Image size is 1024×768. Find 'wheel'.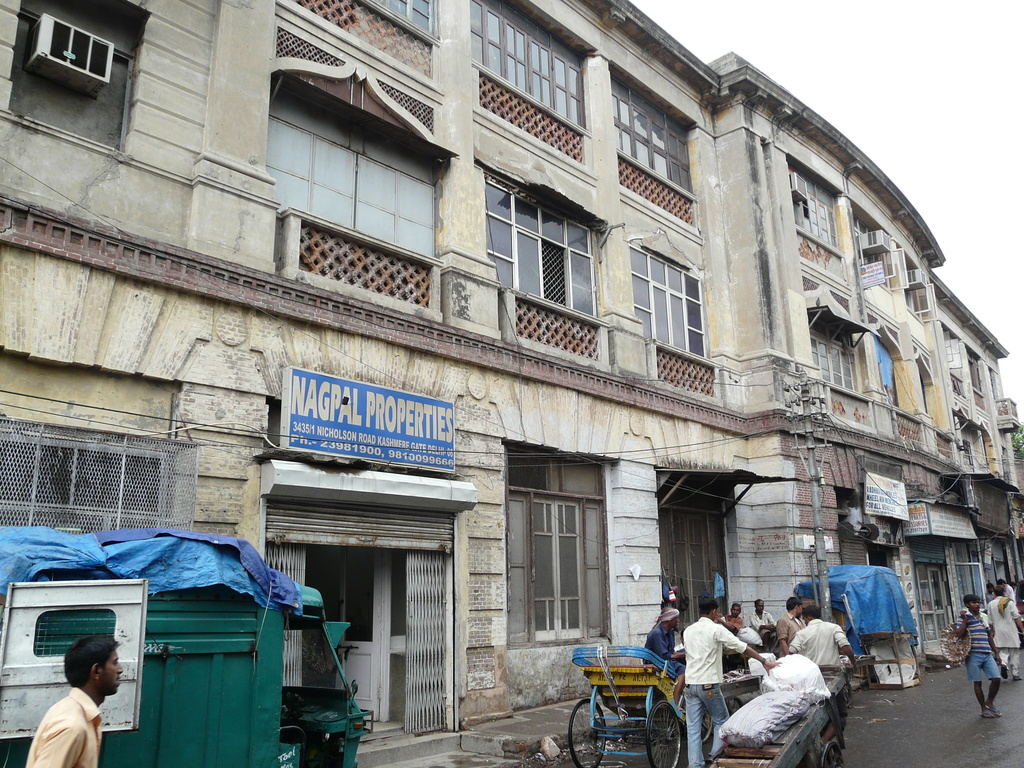
<region>819, 739, 846, 767</region>.
